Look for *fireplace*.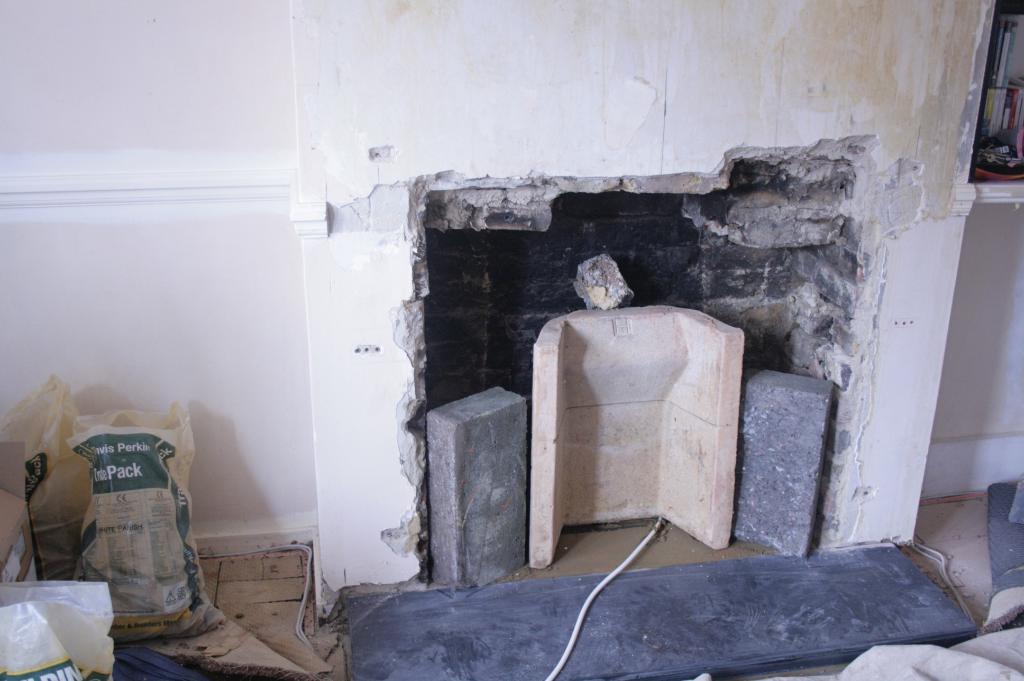
Found: BBox(284, 0, 995, 630).
